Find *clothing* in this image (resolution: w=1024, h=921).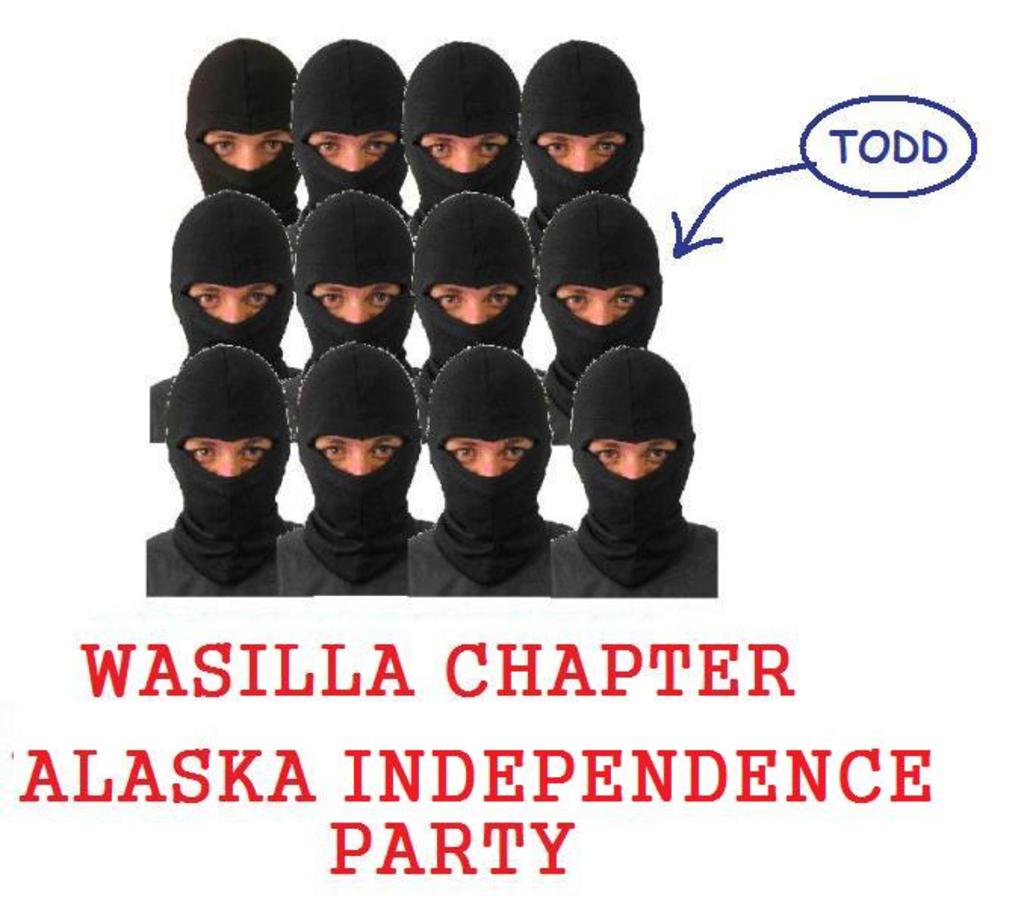
408/366/551/431.
